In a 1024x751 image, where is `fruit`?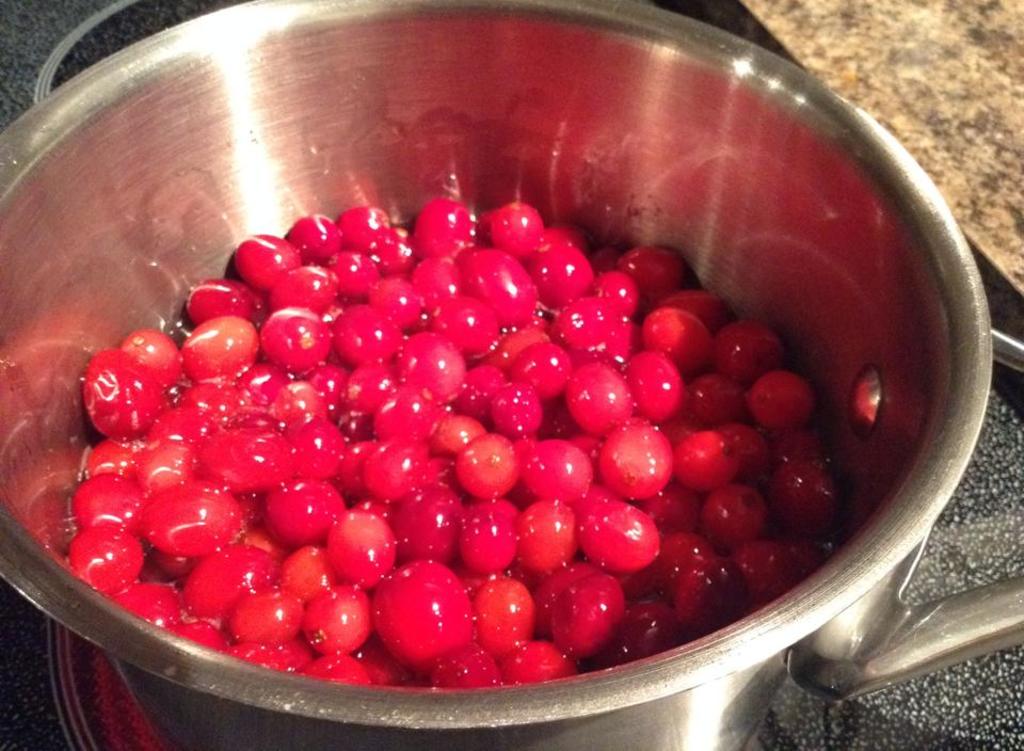
537, 584, 631, 665.
